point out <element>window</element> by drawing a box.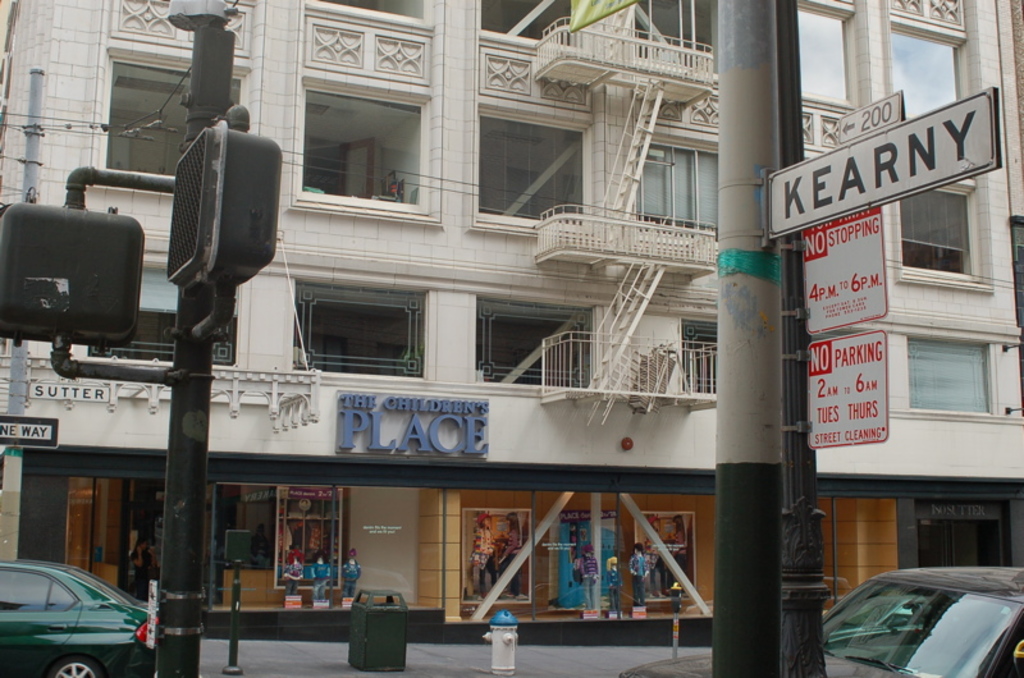
<box>308,95,428,200</box>.
